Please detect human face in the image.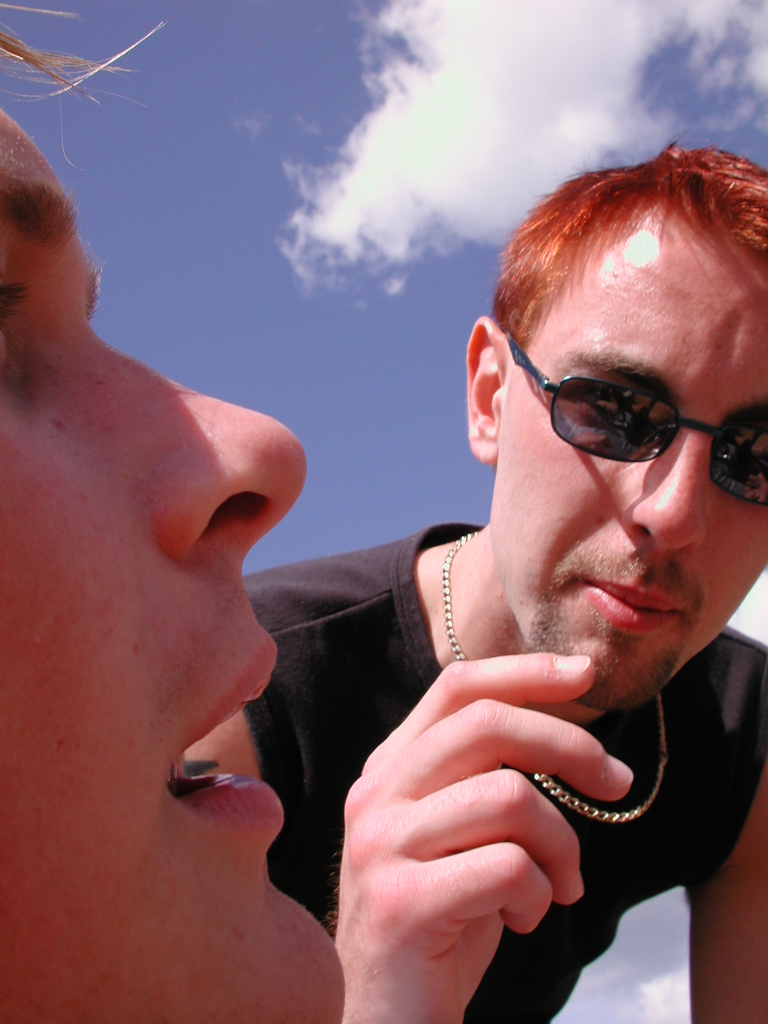
[x1=0, y1=107, x2=341, y2=1023].
